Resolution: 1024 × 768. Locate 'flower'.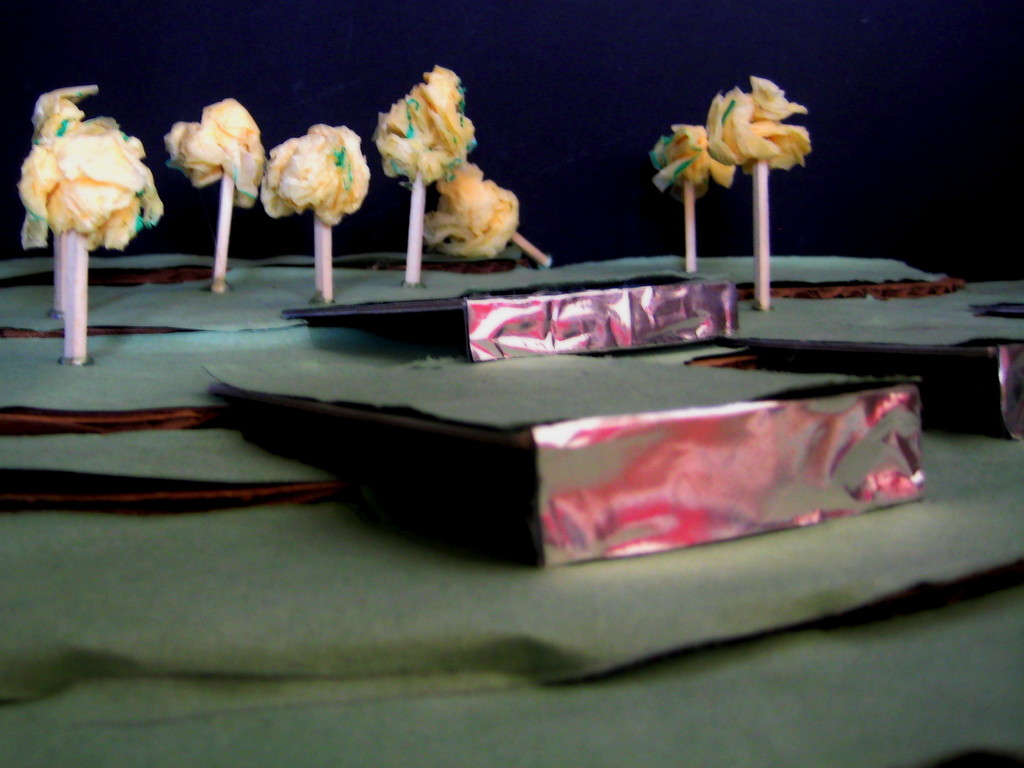
424, 159, 516, 262.
